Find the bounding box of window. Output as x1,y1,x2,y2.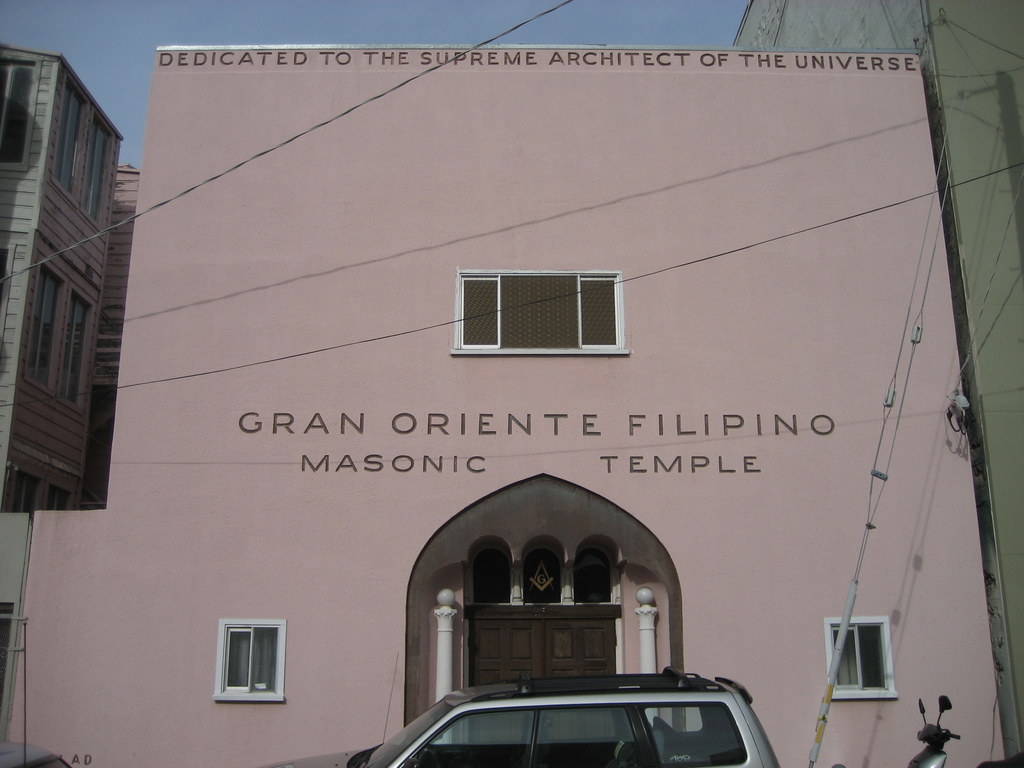
522,547,562,605.
